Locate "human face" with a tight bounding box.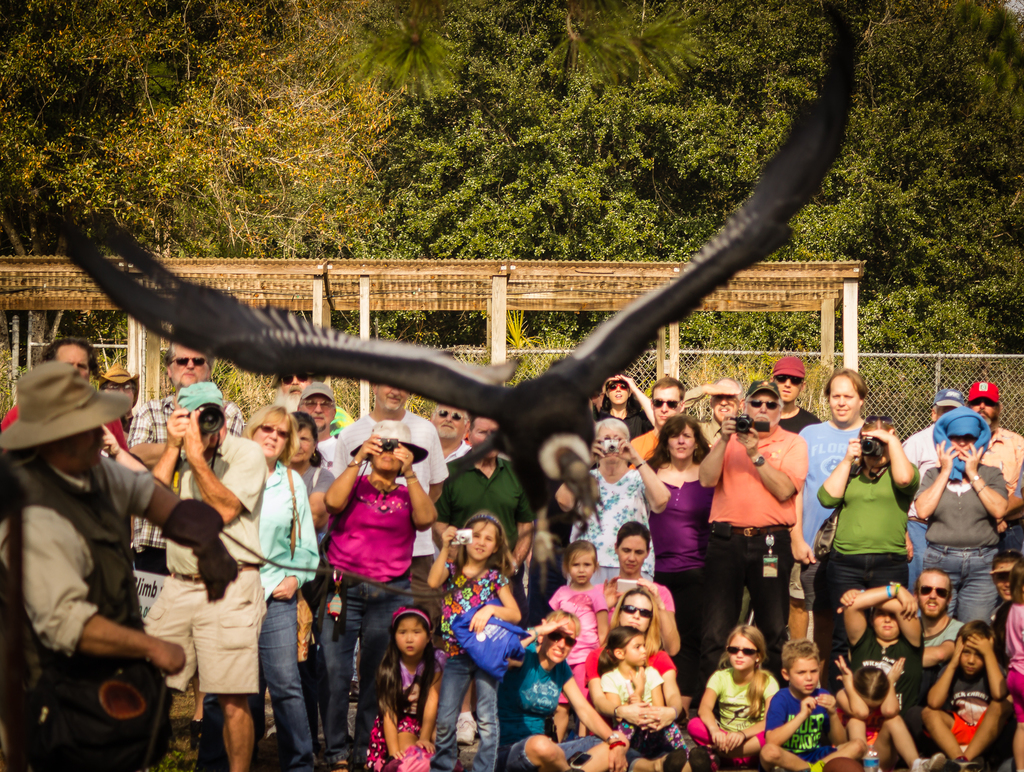
crop(470, 419, 496, 458).
